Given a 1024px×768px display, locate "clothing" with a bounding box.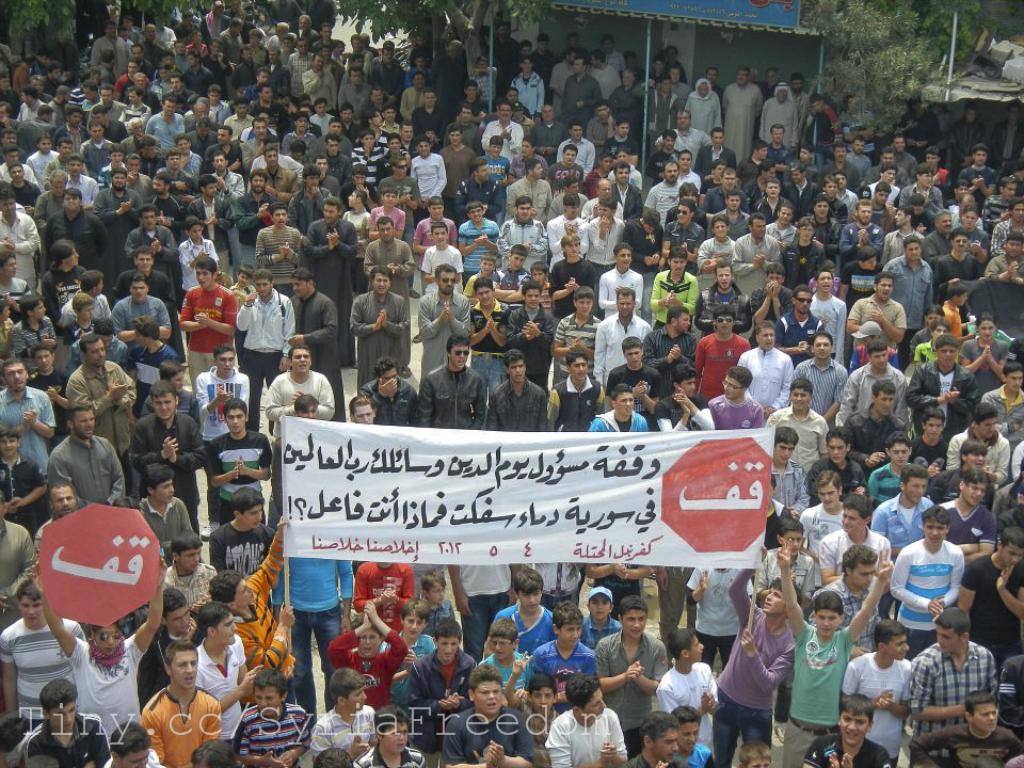
Located: (543,157,588,193).
